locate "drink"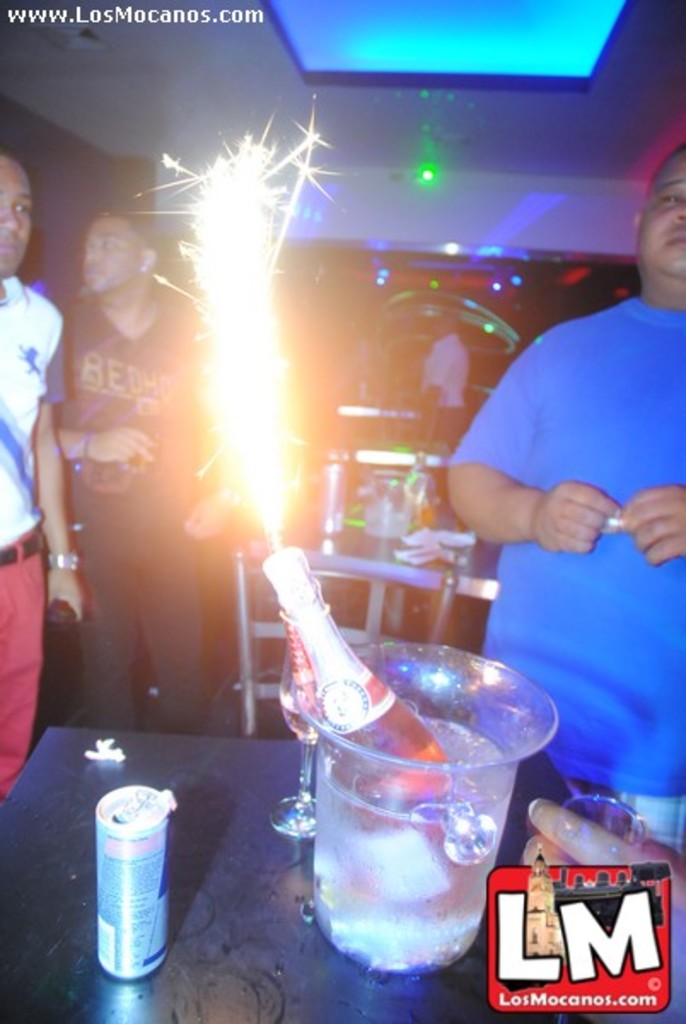
crop(92, 787, 171, 976)
